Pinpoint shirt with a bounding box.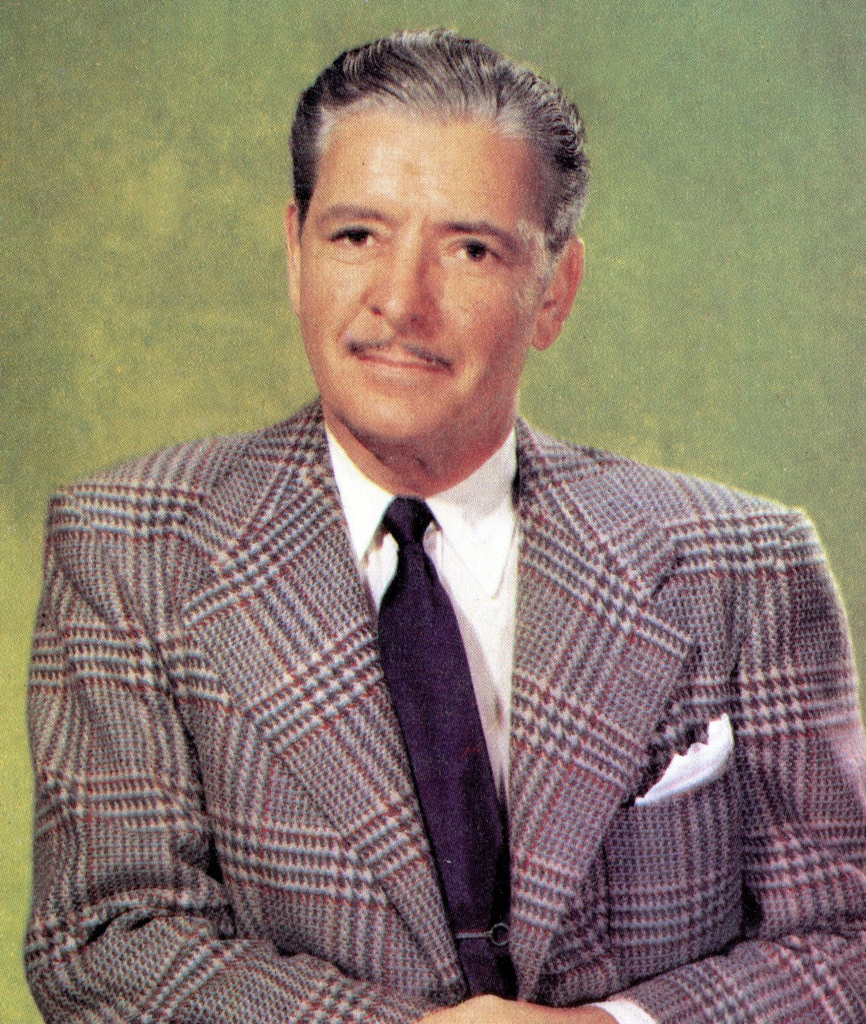
box=[323, 417, 659, 1023].
